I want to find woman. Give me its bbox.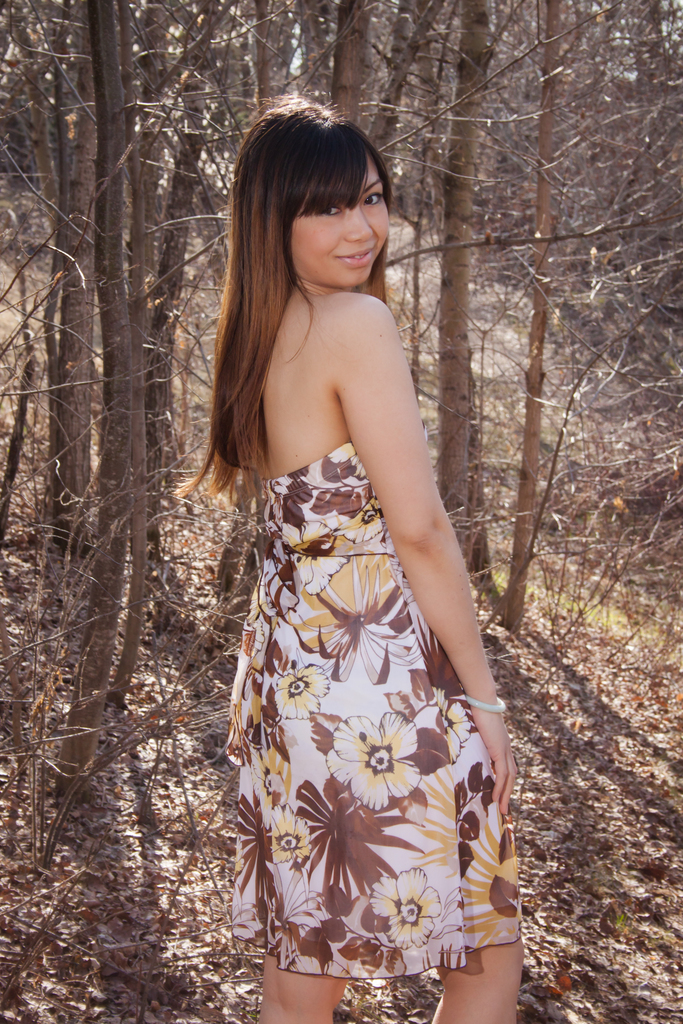
Rect(169, 111, 543, 1023).
